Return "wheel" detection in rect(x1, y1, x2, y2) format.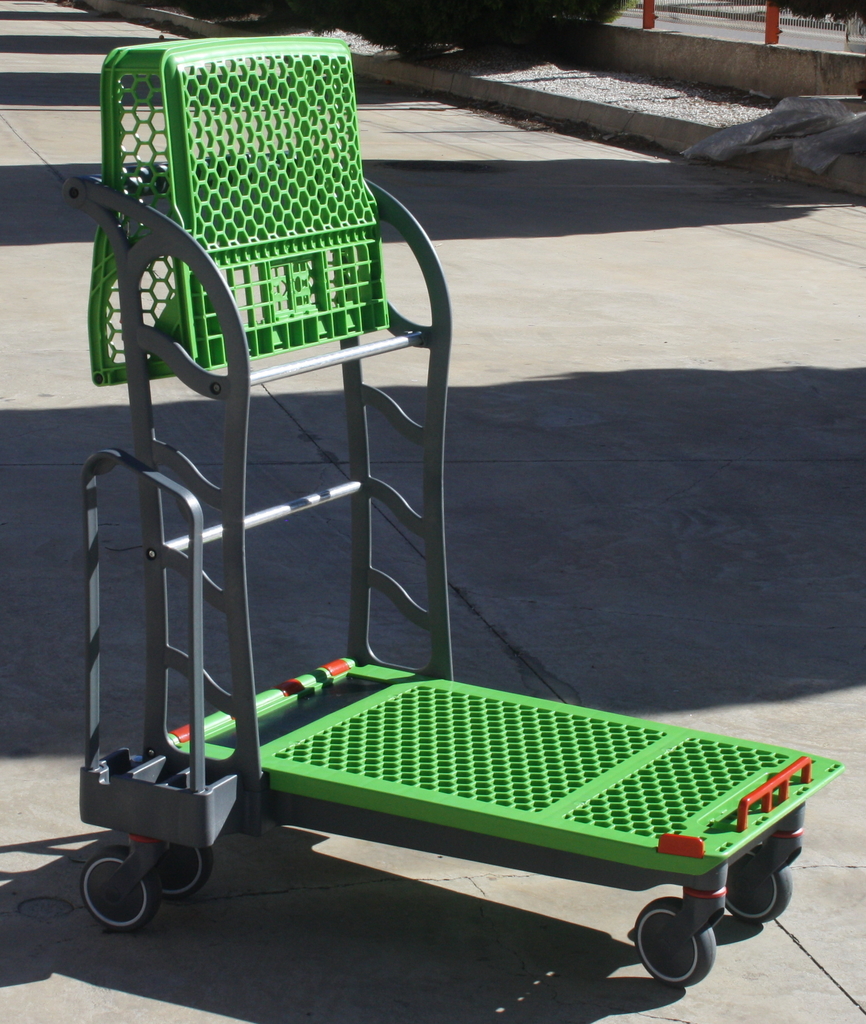
rect(149, 844, 212, 895).
